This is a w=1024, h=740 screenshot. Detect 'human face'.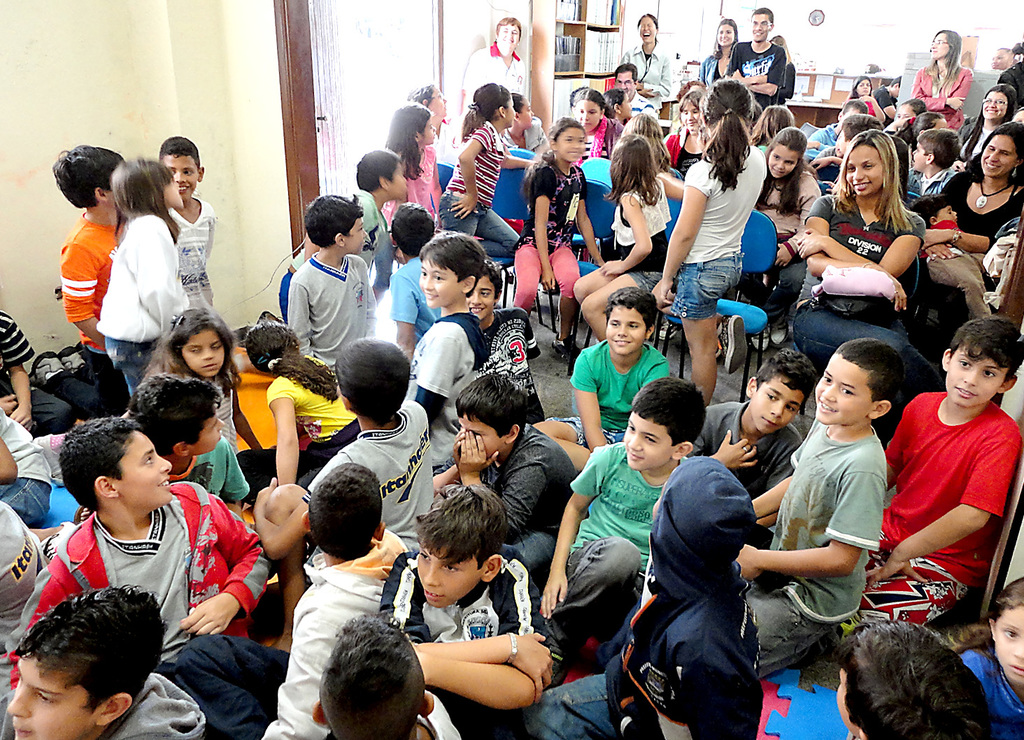
x1=932 y1=34 x2=951 y2=61.
